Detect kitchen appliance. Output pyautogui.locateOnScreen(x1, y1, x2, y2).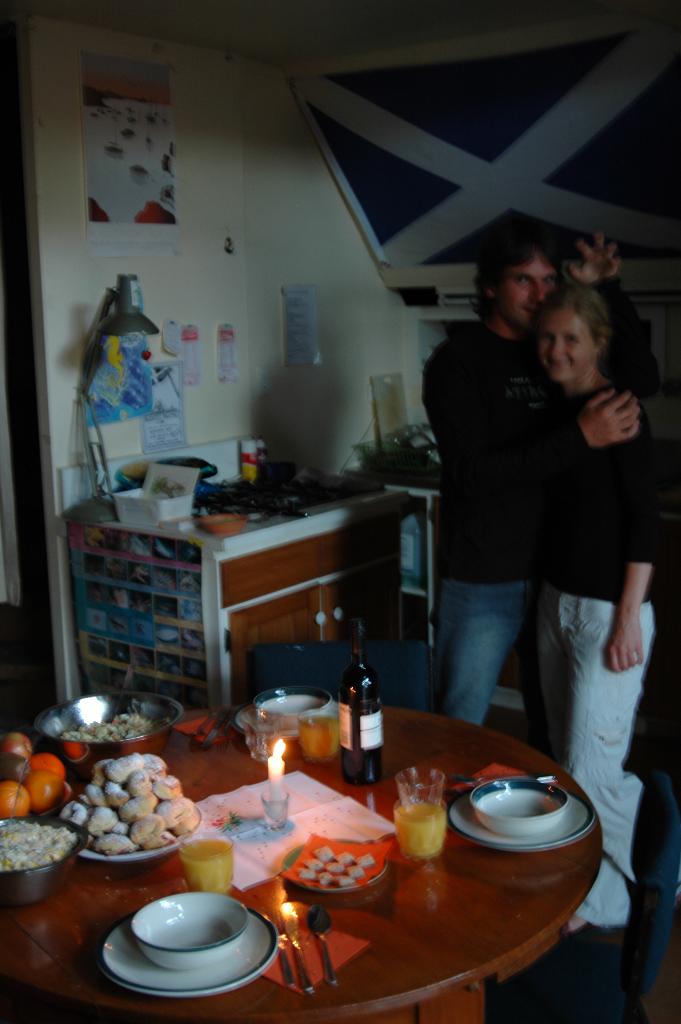
pyautogui.locateOnScreen(388, 757, 444, 862).
